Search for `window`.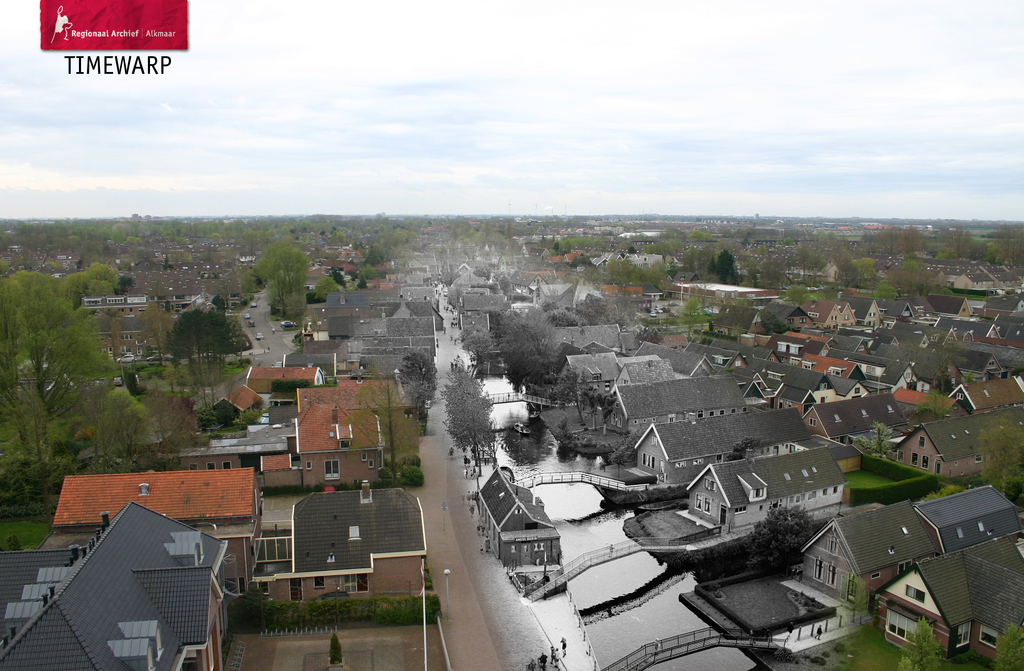
Found at 321:458:342:481.
